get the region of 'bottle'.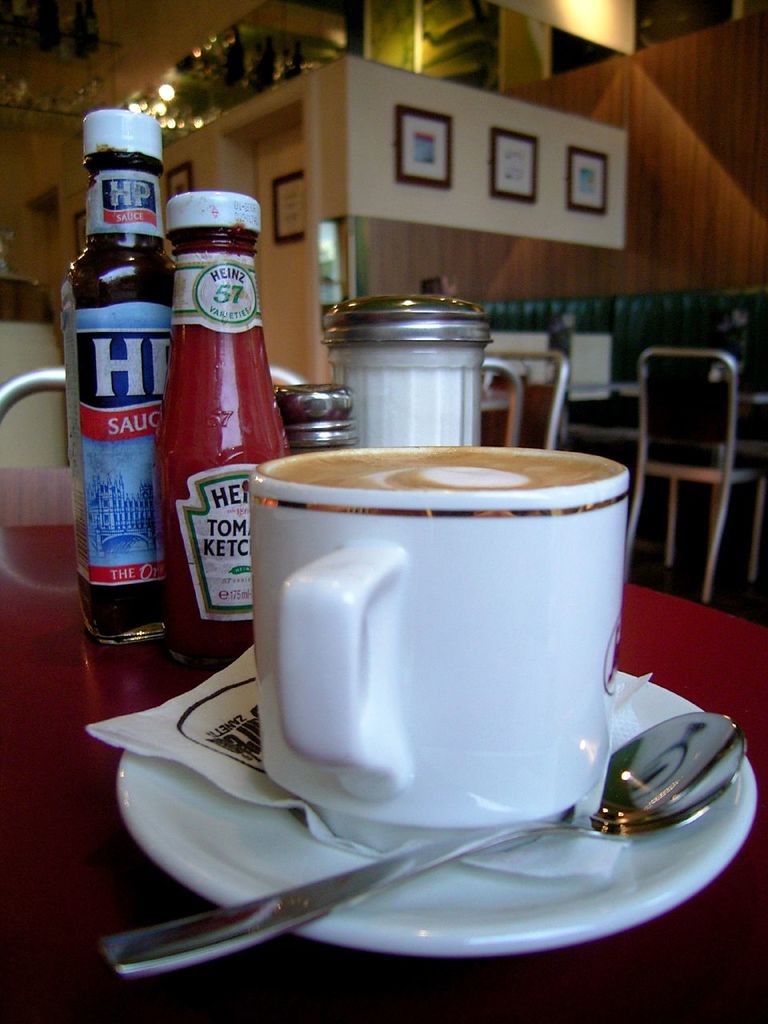
select_region(62, 123, 175, 674).
